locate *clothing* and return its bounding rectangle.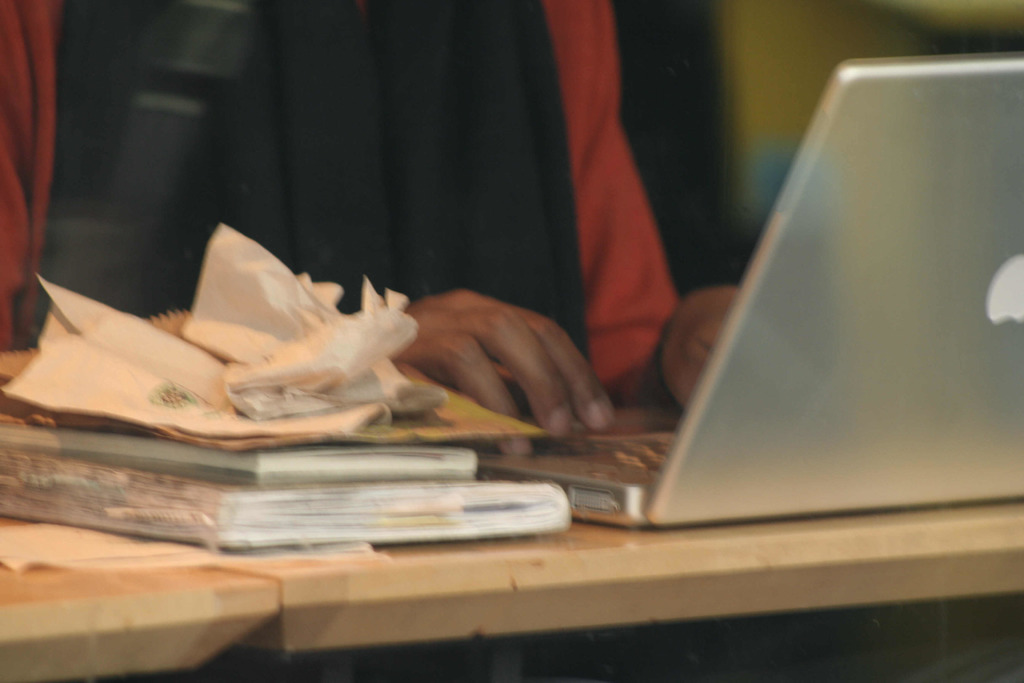
x1=0, y1=0, x2=737, y2=403.
